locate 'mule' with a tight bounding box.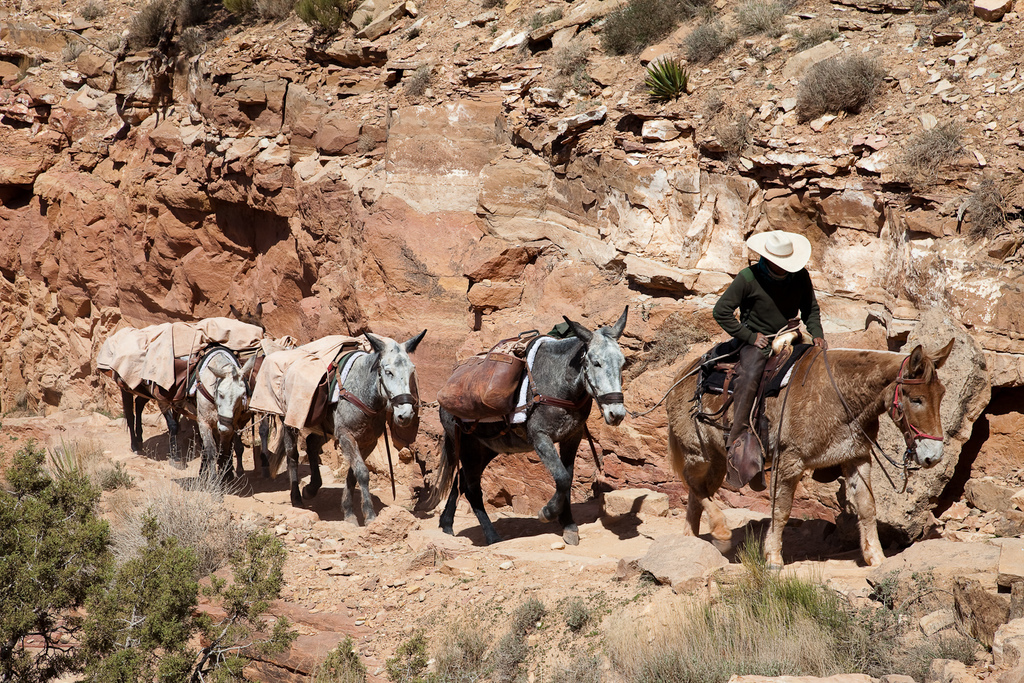
box(664, 341, 956, 579).
